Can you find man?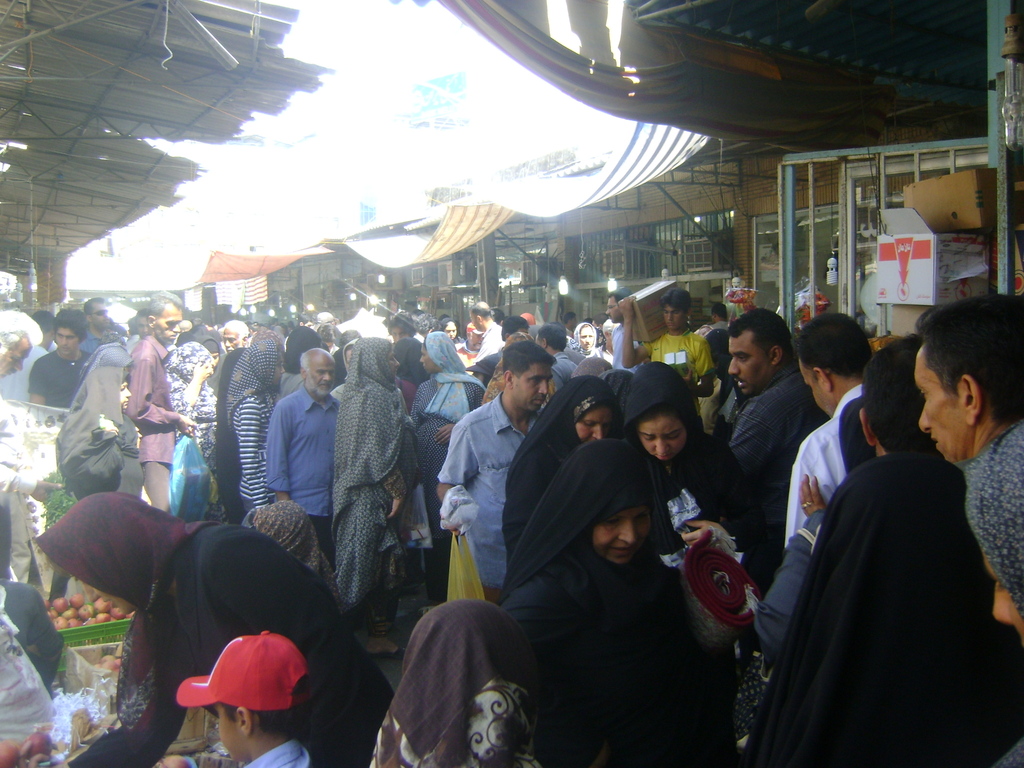
Yes, bounding box: (x1=127, y1=291, x2=191, y2=506).
